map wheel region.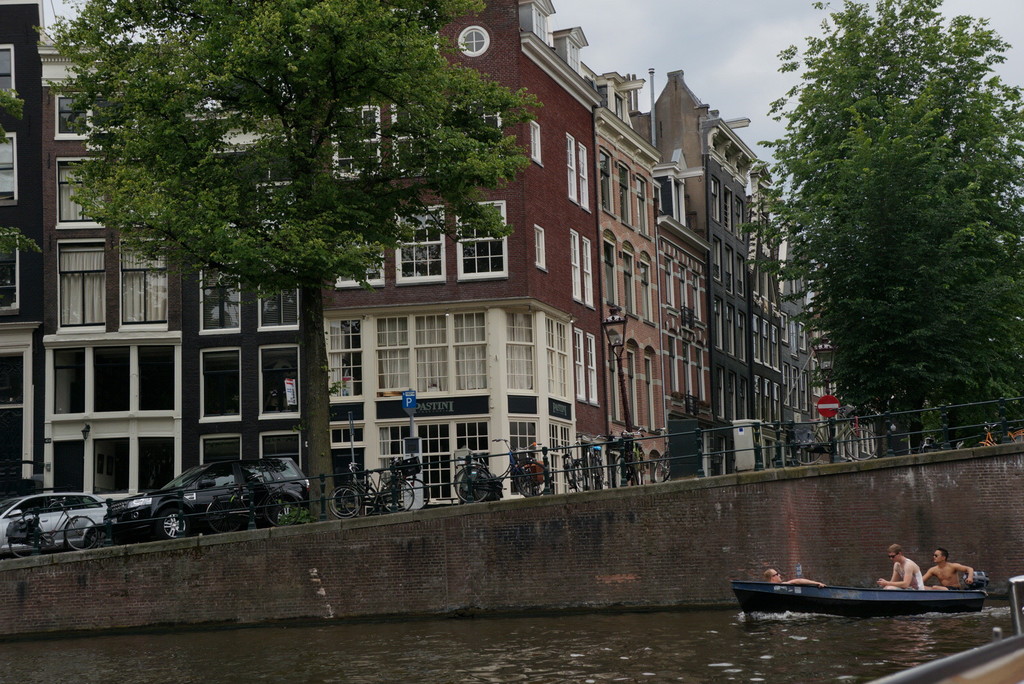
Mapped to 380 479 413 511.
